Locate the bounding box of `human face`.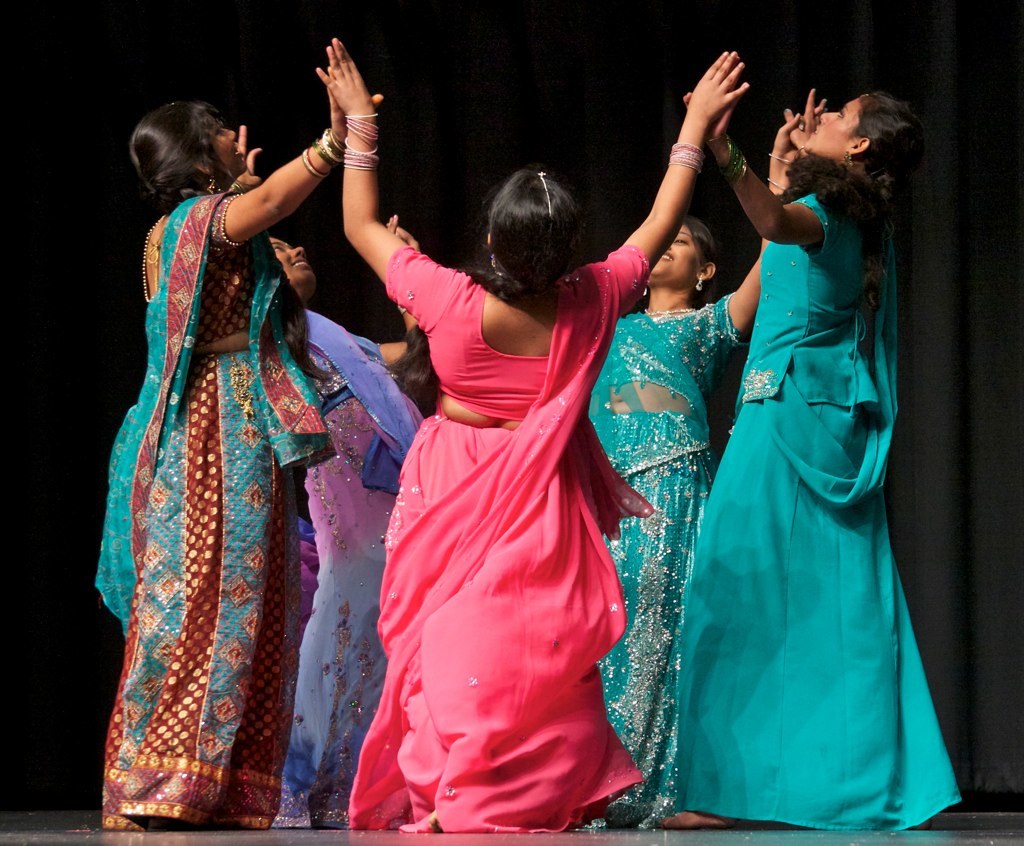
Bounding box: rect(265, 228, 316, 299).
